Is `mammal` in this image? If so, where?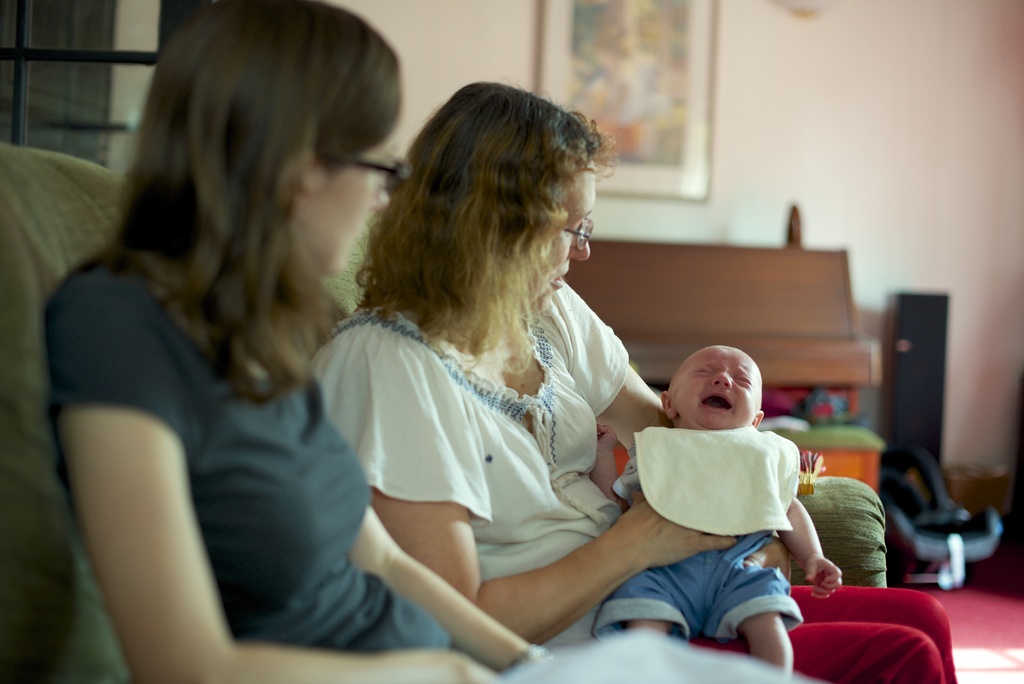
Yes, at Rect(594, 341, 845, 678).
